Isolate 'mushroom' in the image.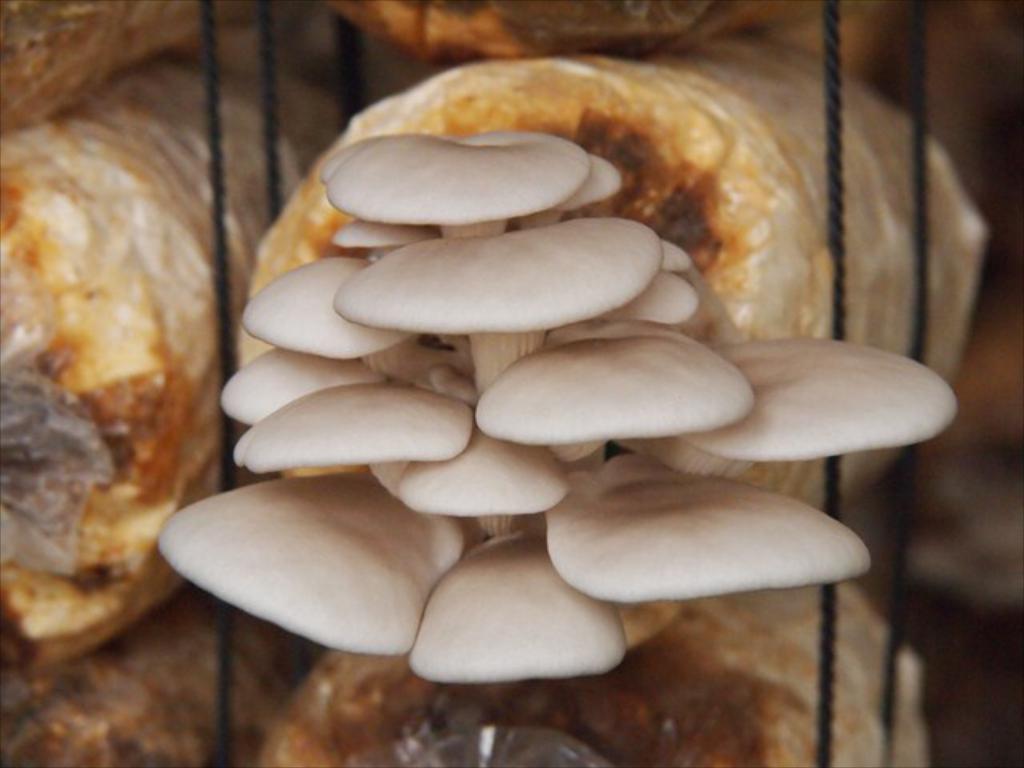
Isolated region: l=320, t=131, r=576, b=262.
